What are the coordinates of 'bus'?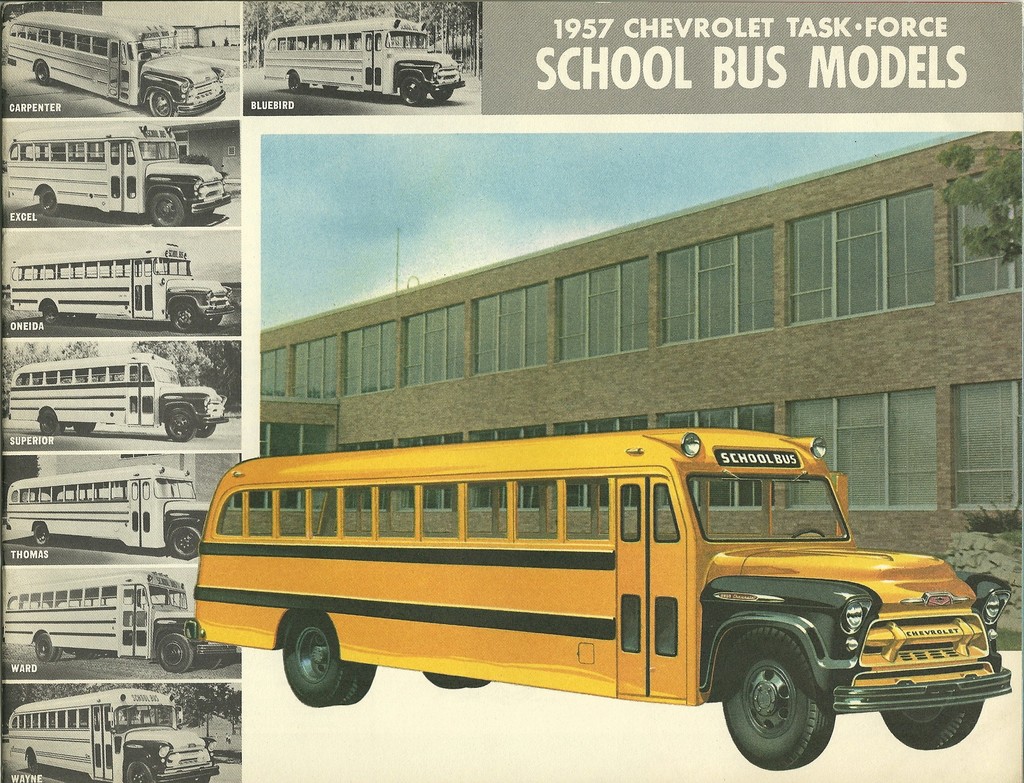
box=[6, 10, 223, 116].
